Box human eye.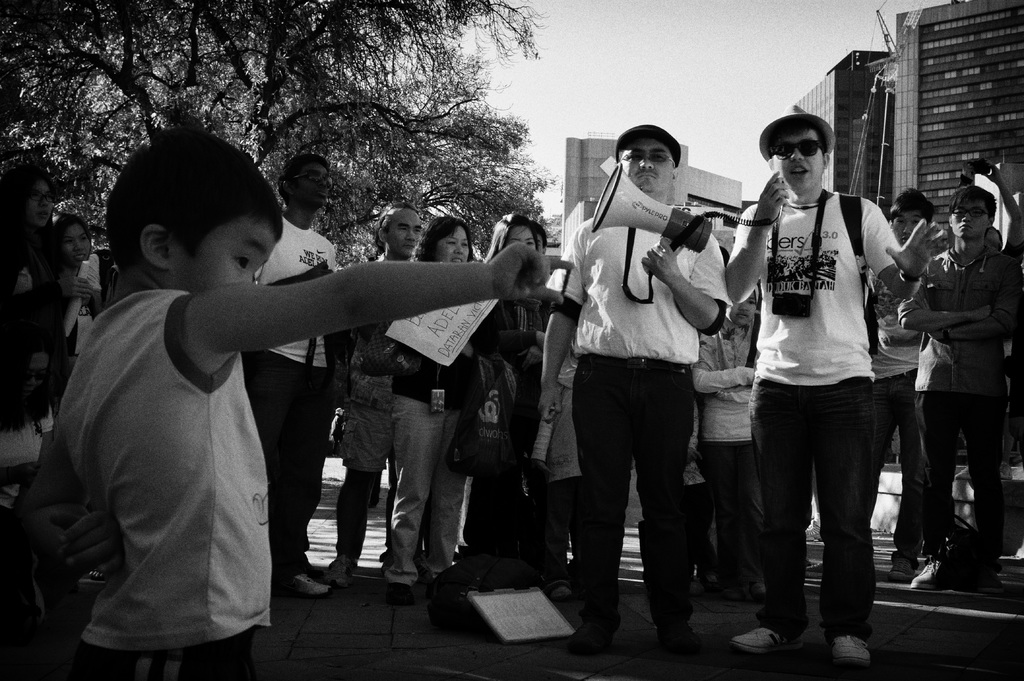
select_region(650, 151, 664, 159).
